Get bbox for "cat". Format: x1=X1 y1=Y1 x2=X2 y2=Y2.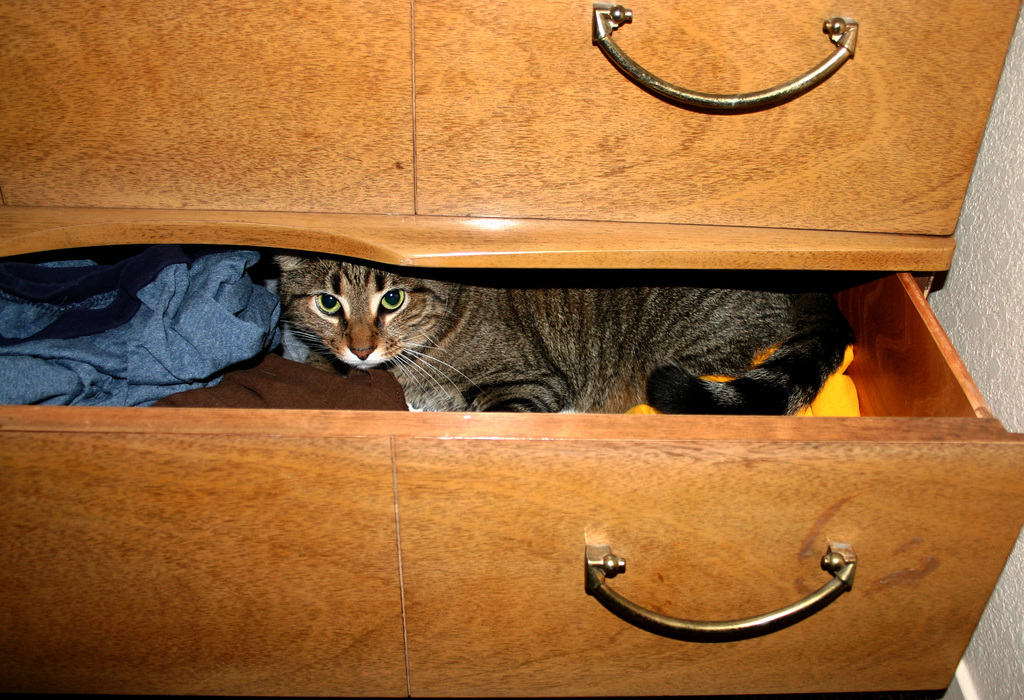
x1=273 y1=250 x2=859 y2=418.
